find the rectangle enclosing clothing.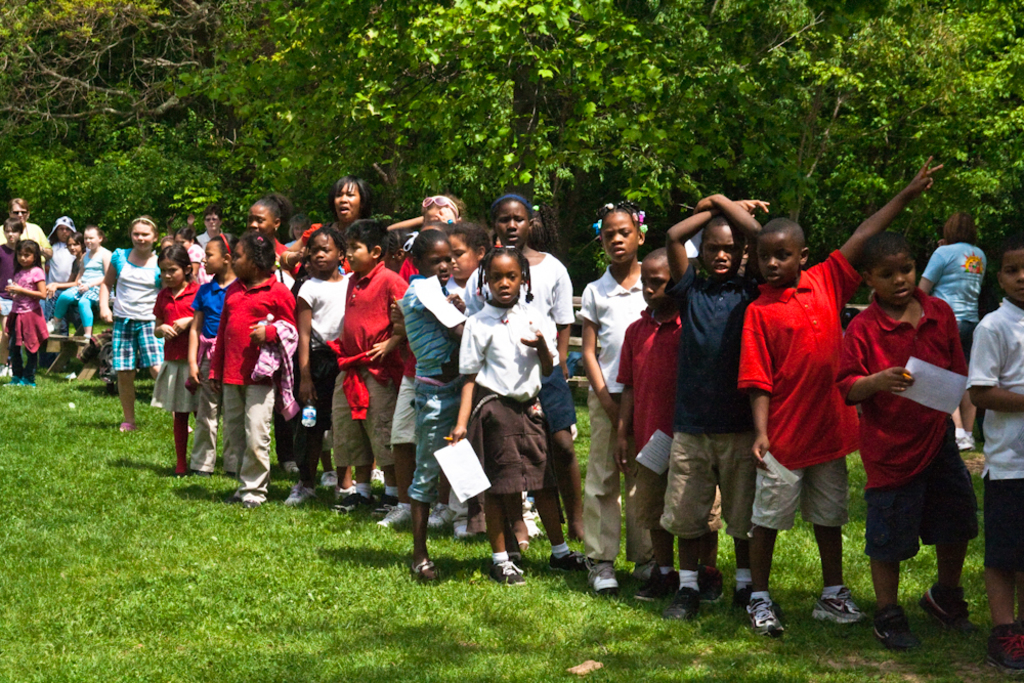
l=326, t=262, r=412, b=471.
